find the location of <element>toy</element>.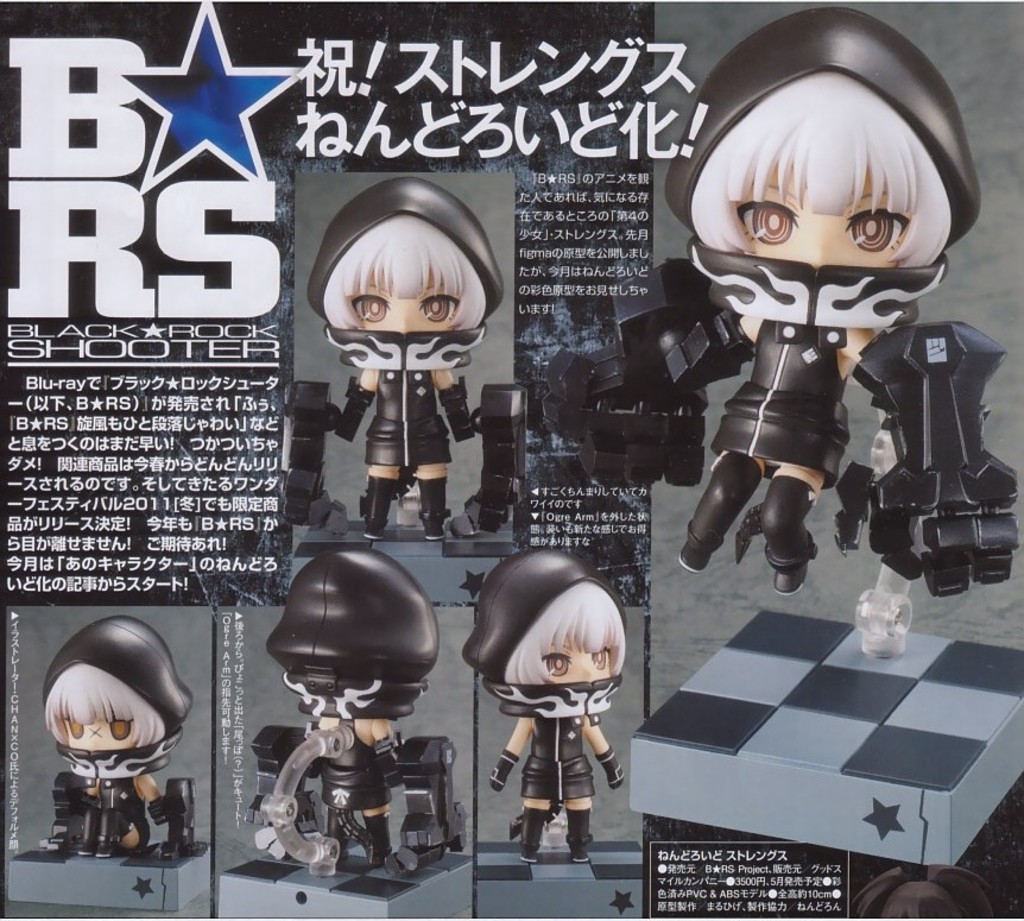
Location: box=[39, 617, 196, 859].
